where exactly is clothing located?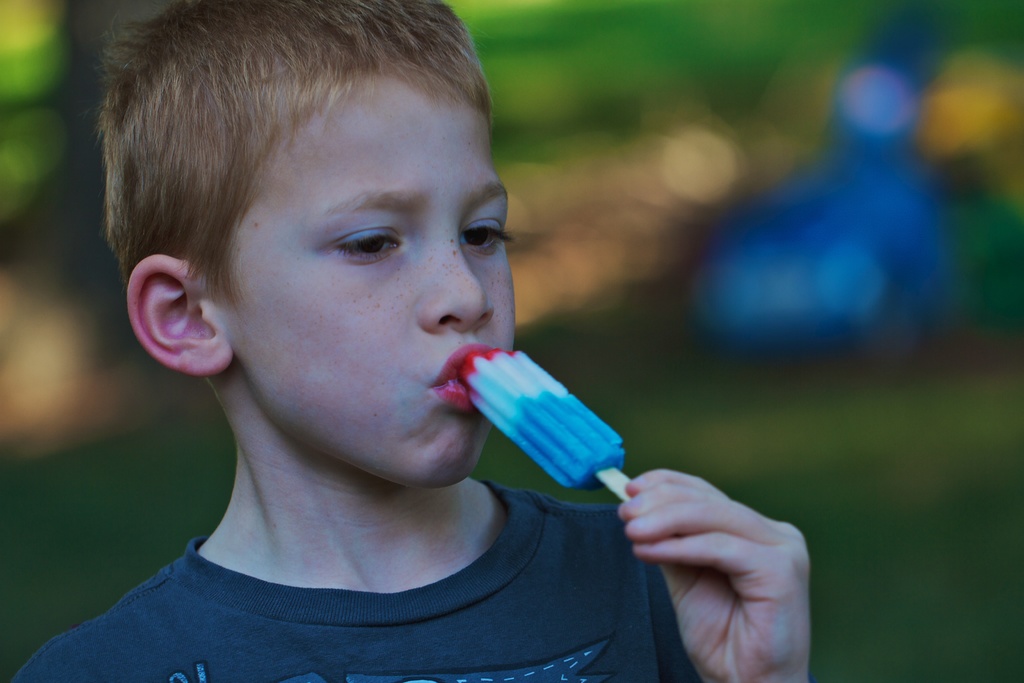
Its bounding box is detection(11, 477, 705, 682).
